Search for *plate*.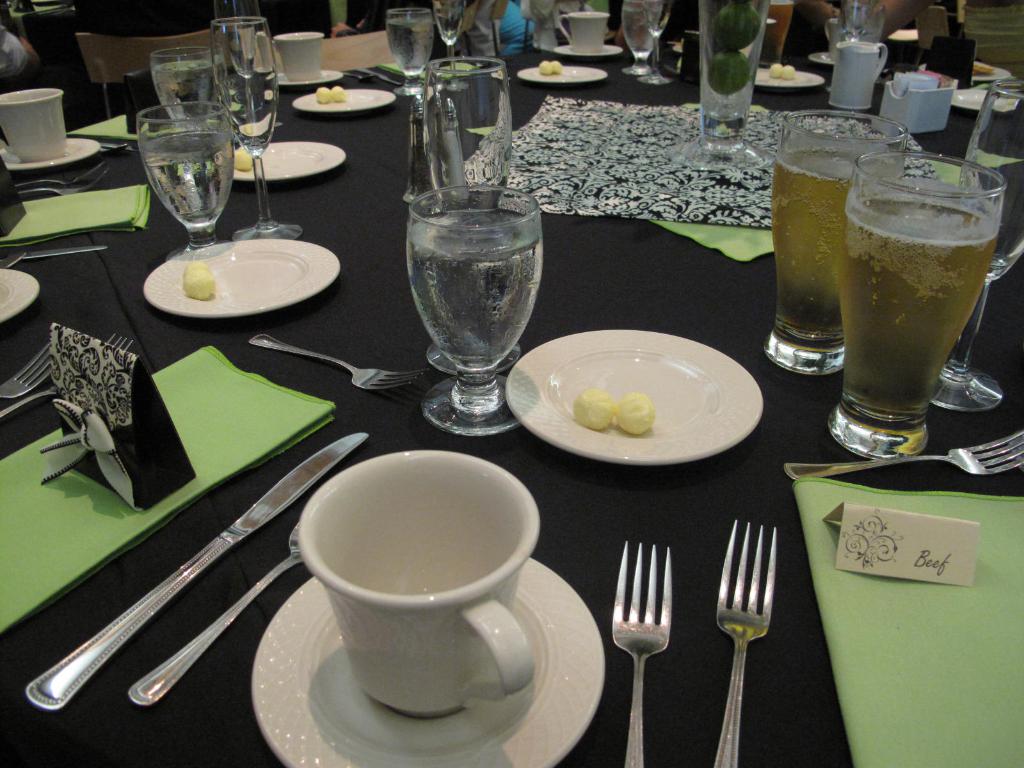
Found at crop(515, 67, 609, 86).
